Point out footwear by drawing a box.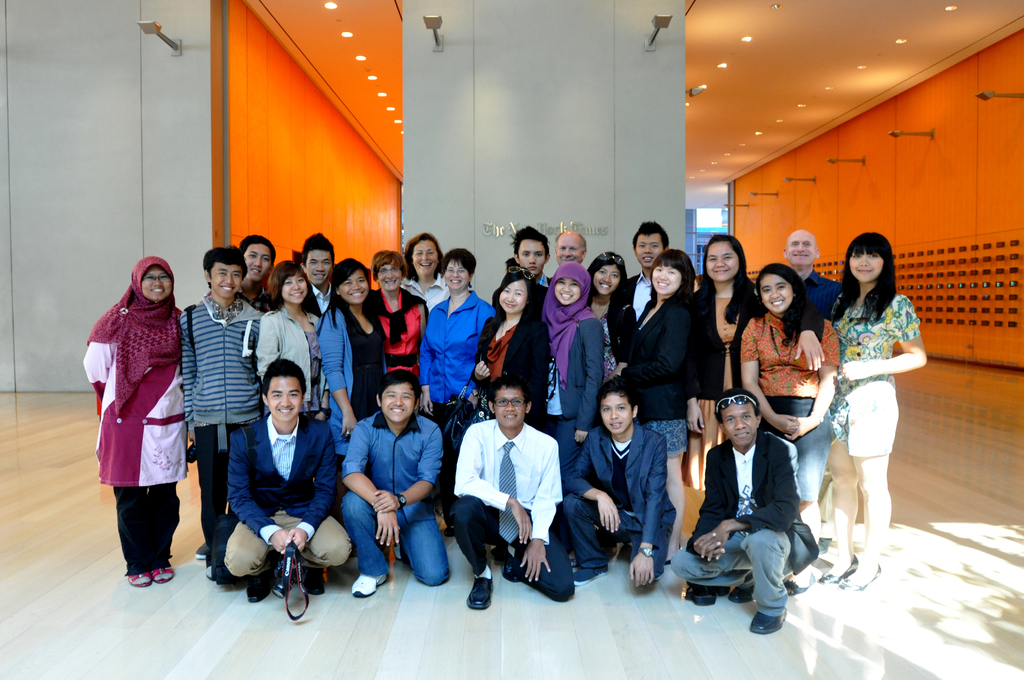
box(749, 606, 787, 636).
